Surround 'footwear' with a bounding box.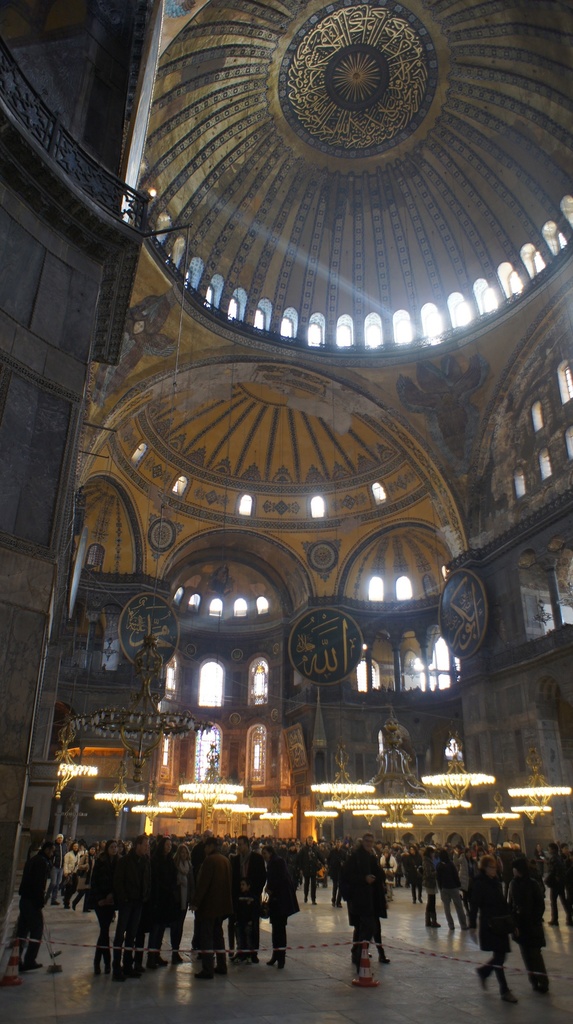
Rect(263, 950, 287, 968).
